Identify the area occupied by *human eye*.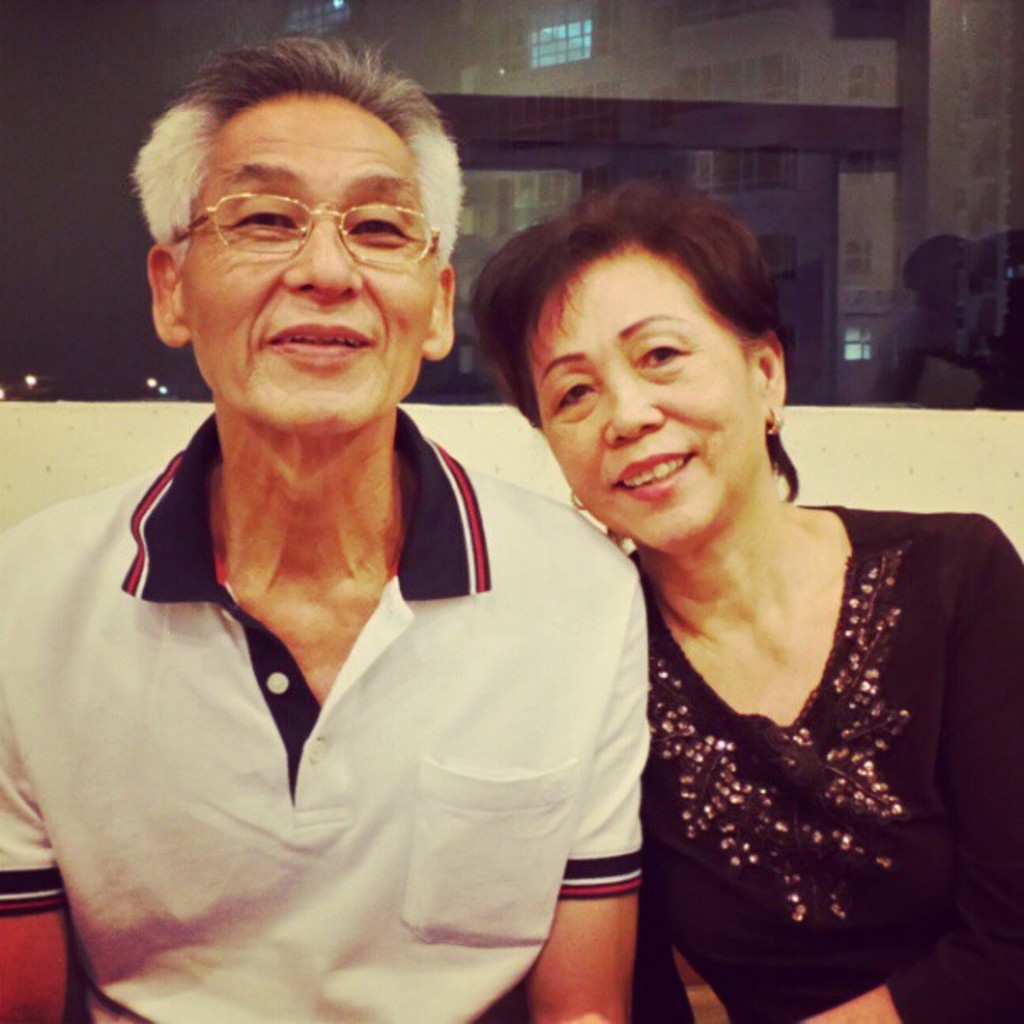
Area: 346 202 422 249.
